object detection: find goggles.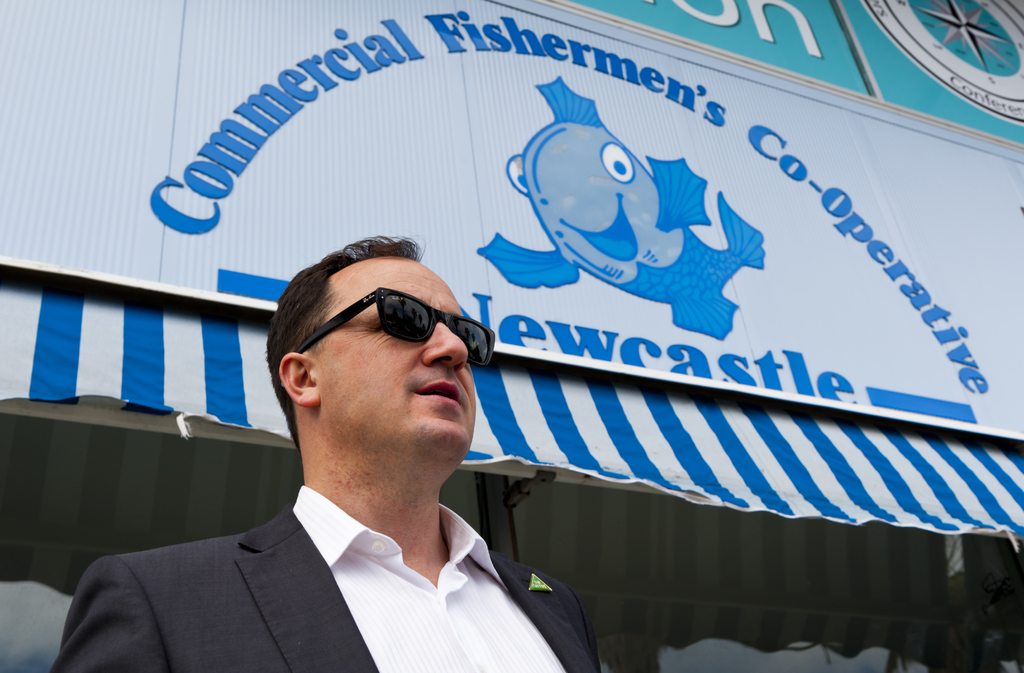
[308,282,481,364].
